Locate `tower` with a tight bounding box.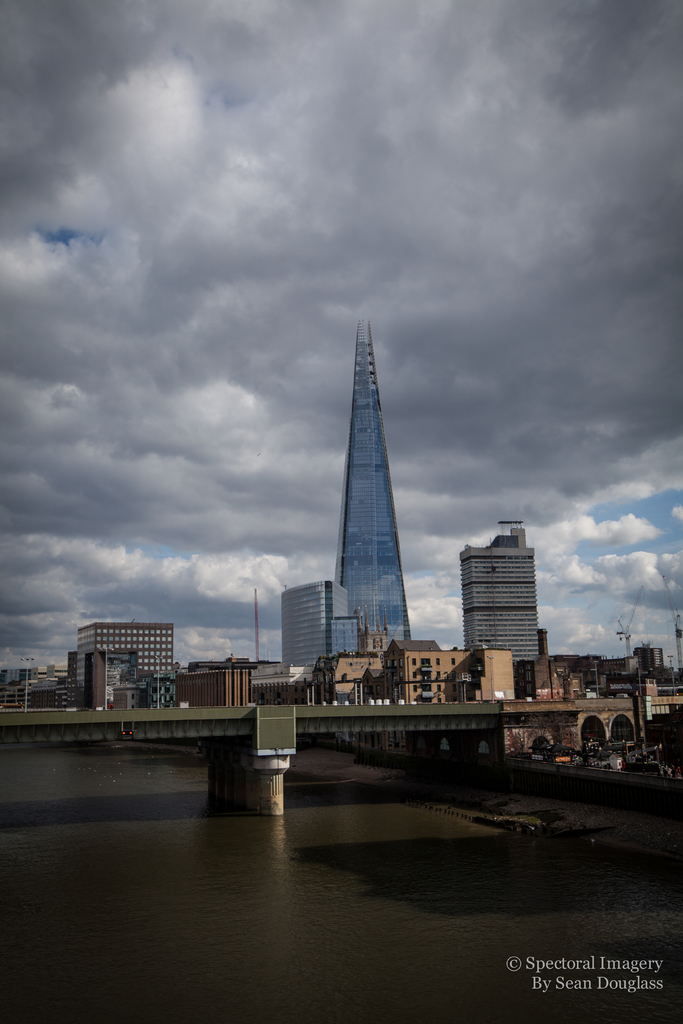
463/515/558/692.
